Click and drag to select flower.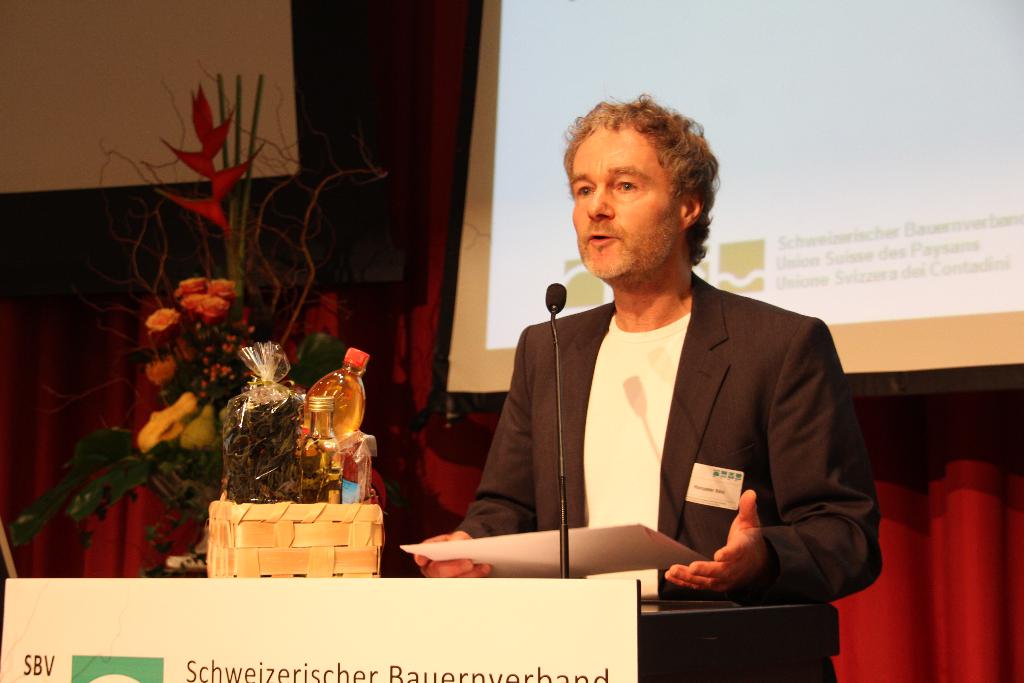
Selection: <bbox>196, 291, 236, 324</bbox>.
